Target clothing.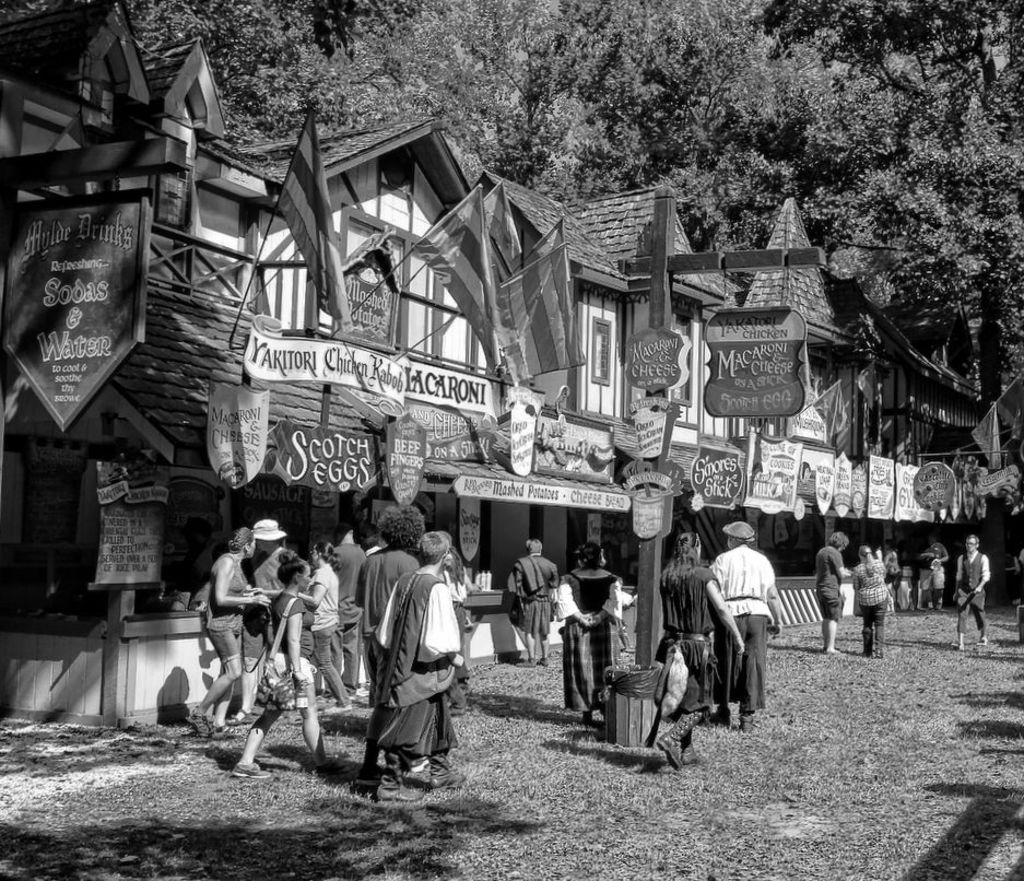
Target region: (652, 557, 716, 714).
